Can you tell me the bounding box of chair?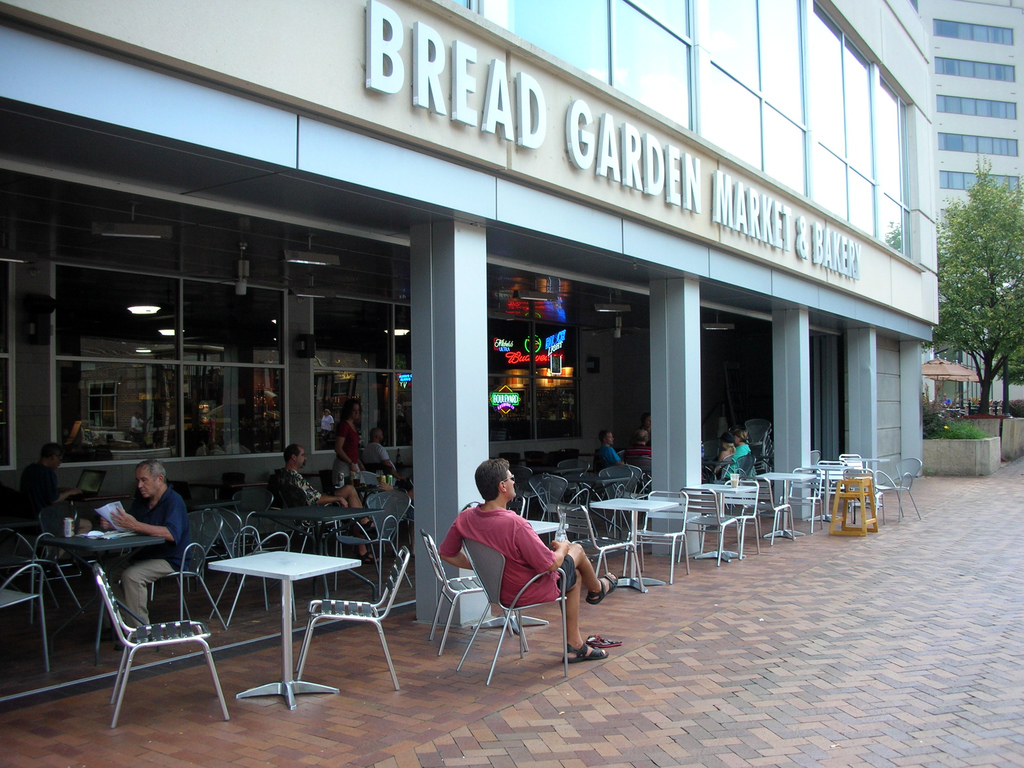
pyautogui.locateOnScreen(717, 452, 758, 480).
